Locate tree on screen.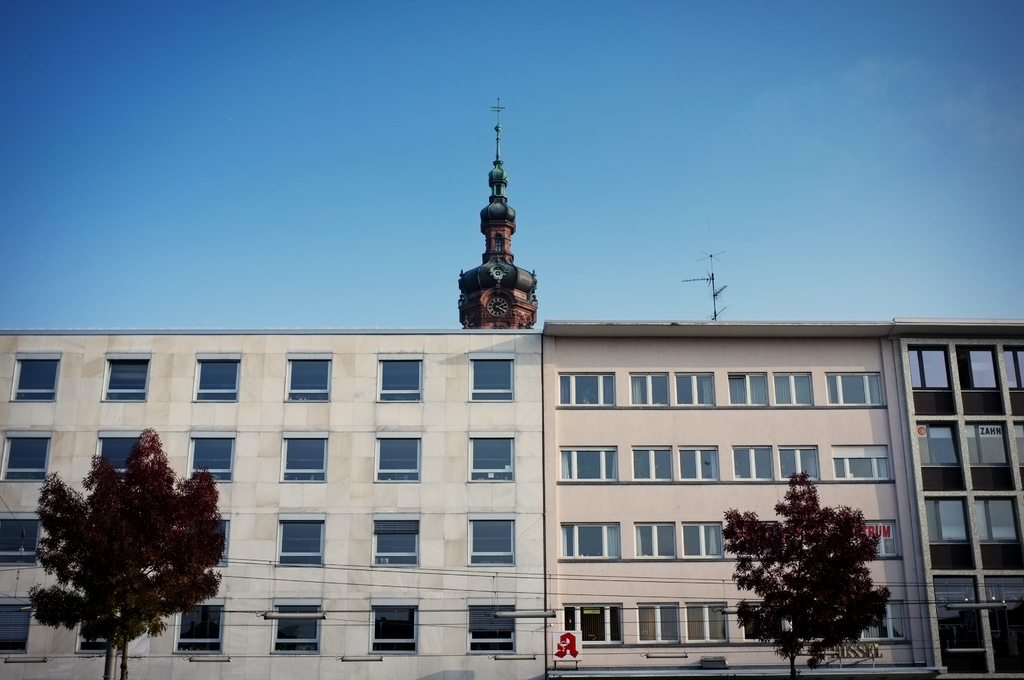
On screen at bbox=[722, 475, 893, 679].
